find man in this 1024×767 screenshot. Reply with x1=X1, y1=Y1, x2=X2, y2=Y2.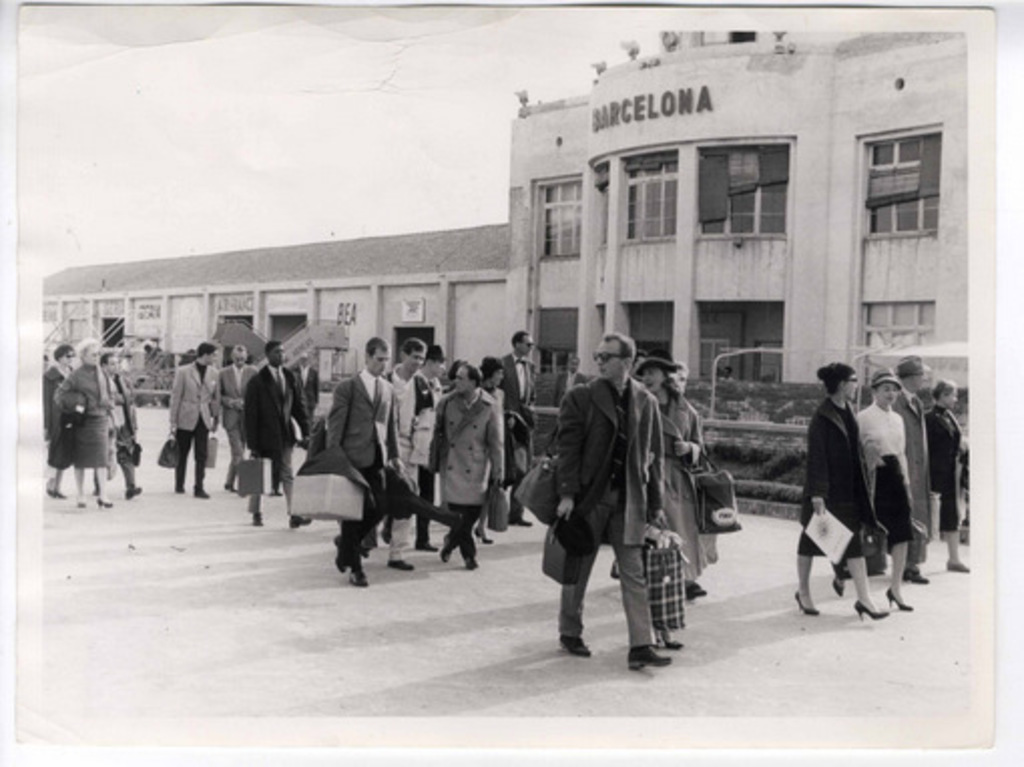
x1=540, y1=343, x2=636, y2=663.
